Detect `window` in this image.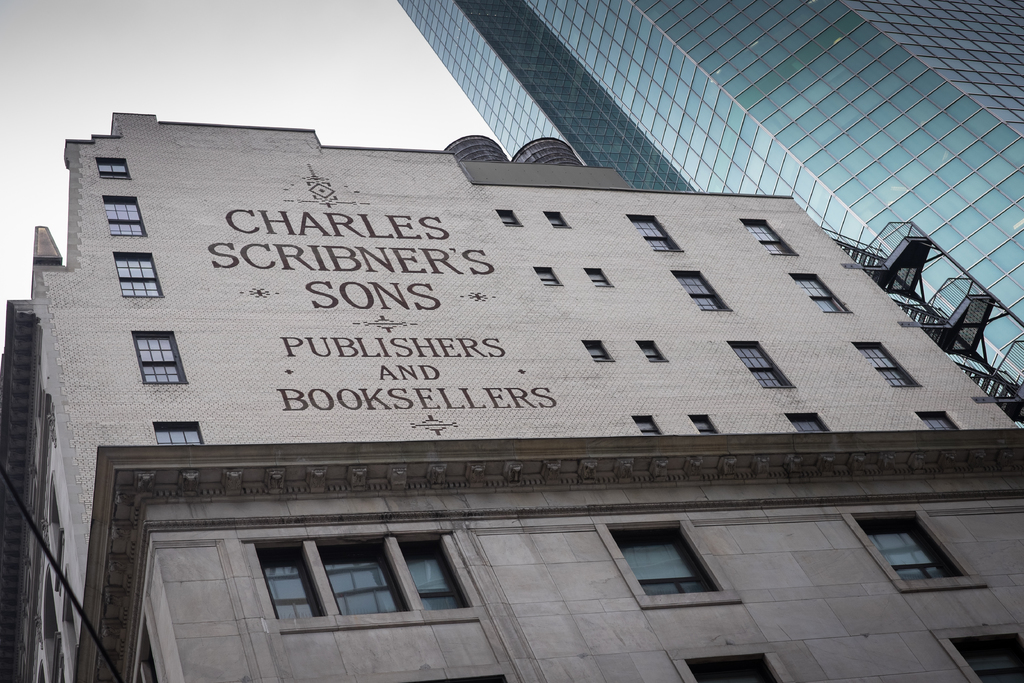
Detection: x1=745 y1=222 x2=792 y2=255.
